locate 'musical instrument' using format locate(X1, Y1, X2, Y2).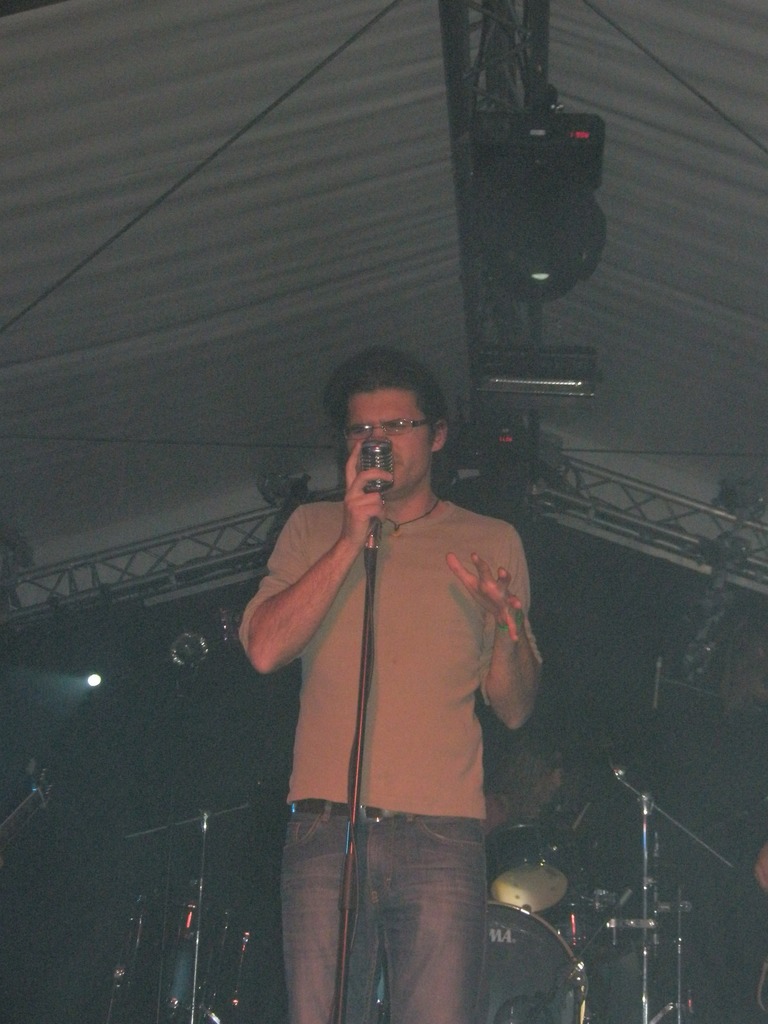
locate(488, 824, 568, 920).
